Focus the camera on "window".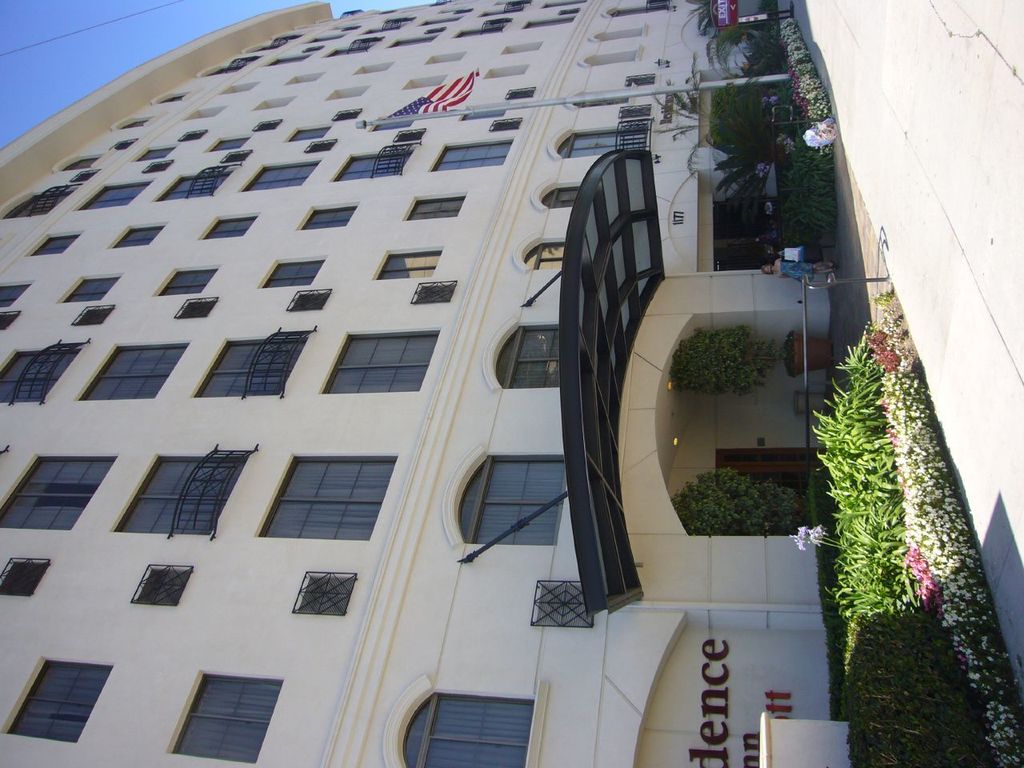
Focus region: [left=454, top=454, right=566, bottom=546].
